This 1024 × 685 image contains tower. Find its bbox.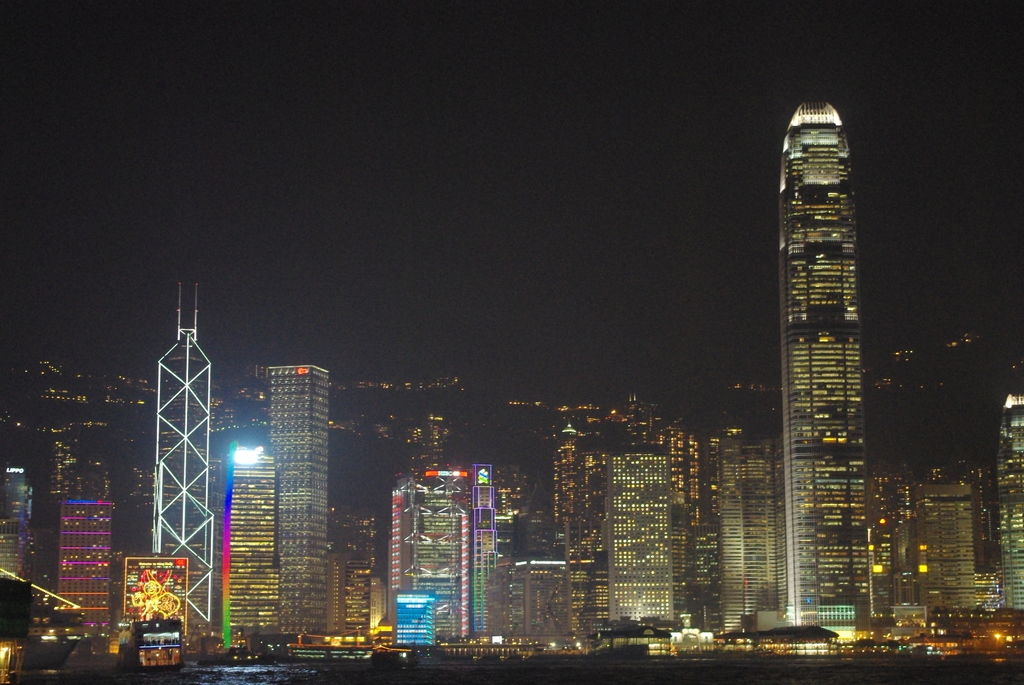
231 464 286 639.
